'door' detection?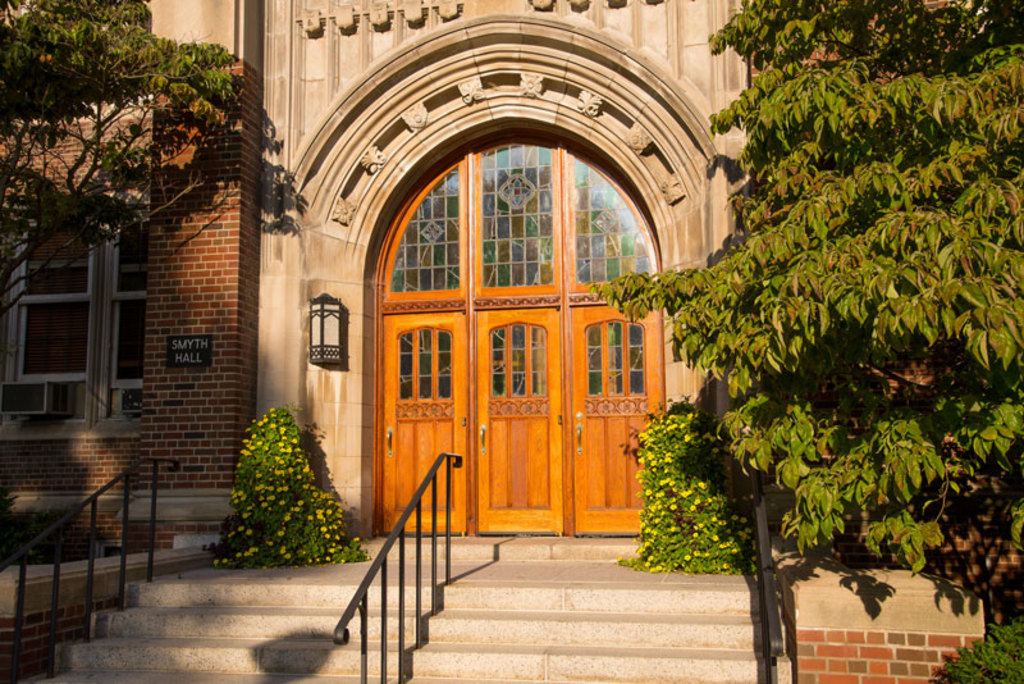
box(376, 138, 667, 557)
